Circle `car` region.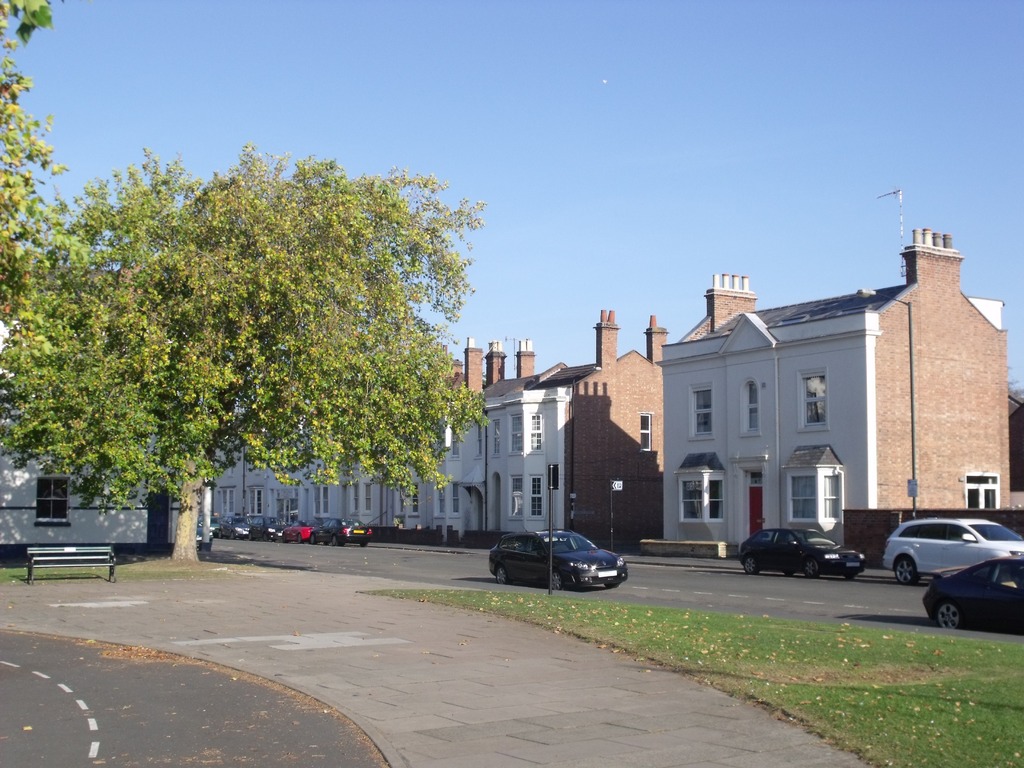
Region: (left=741, top=525, right=864, bottom=580).
